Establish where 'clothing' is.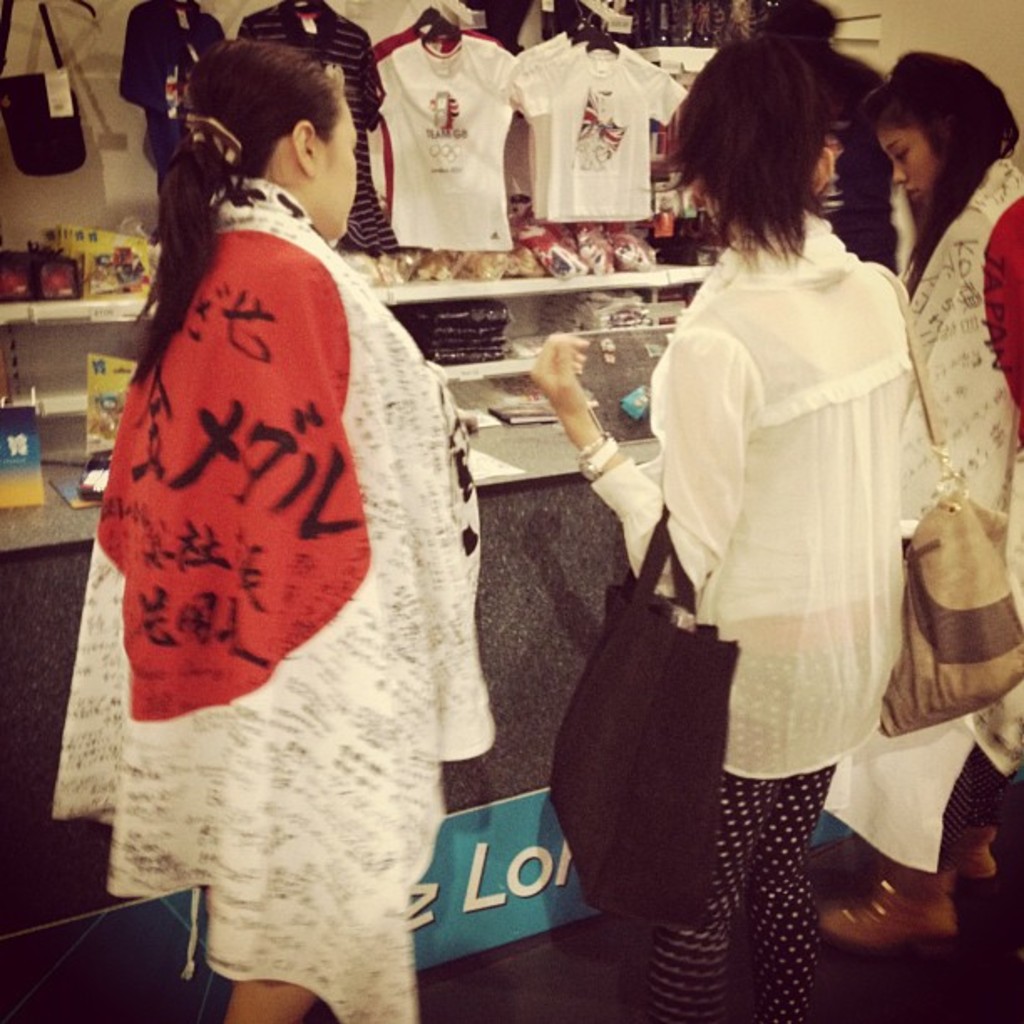
Established at (376, 20, 495, 199).
